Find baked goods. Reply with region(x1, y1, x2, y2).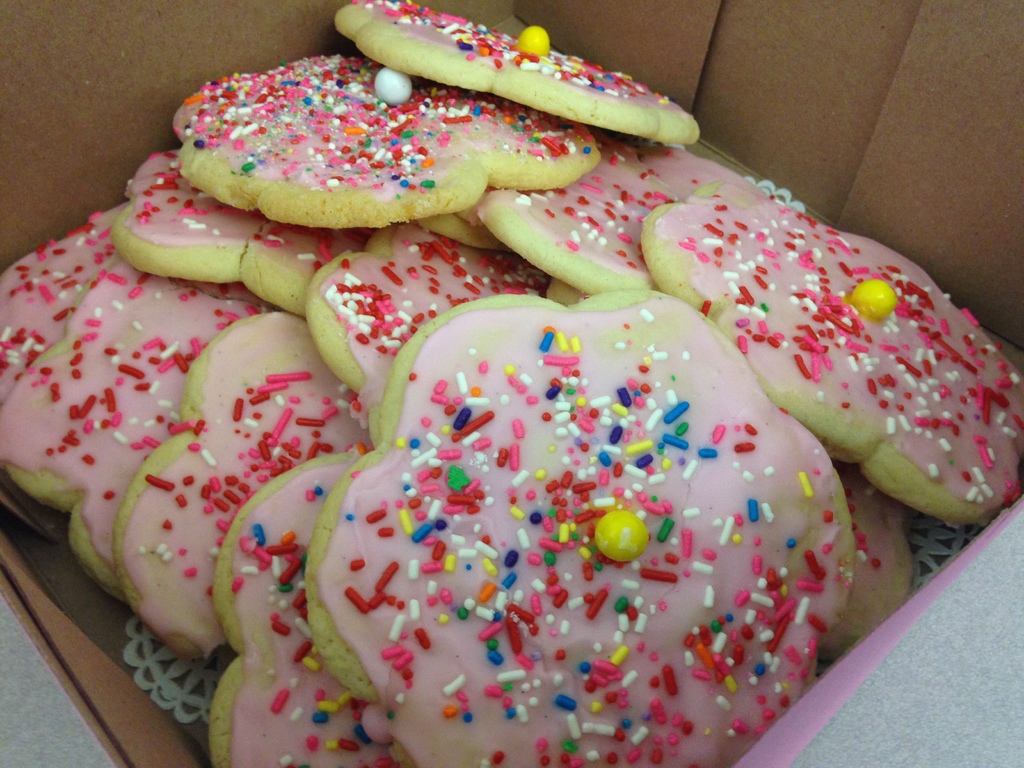
region(176, 68, 541, 227).
